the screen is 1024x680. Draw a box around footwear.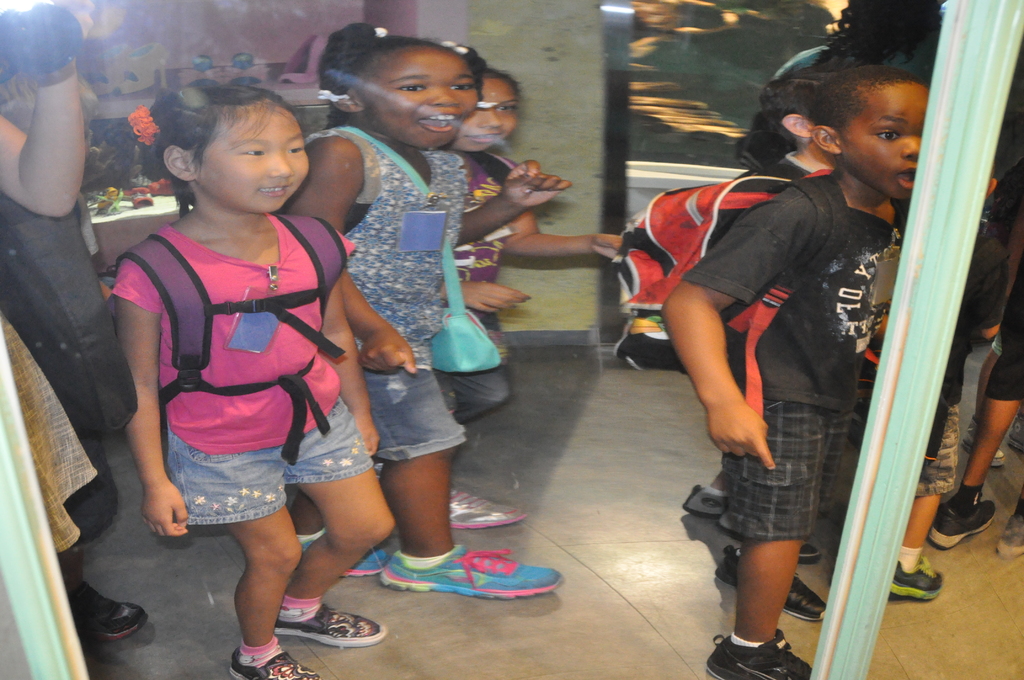
(294, 527, 388, 574).
